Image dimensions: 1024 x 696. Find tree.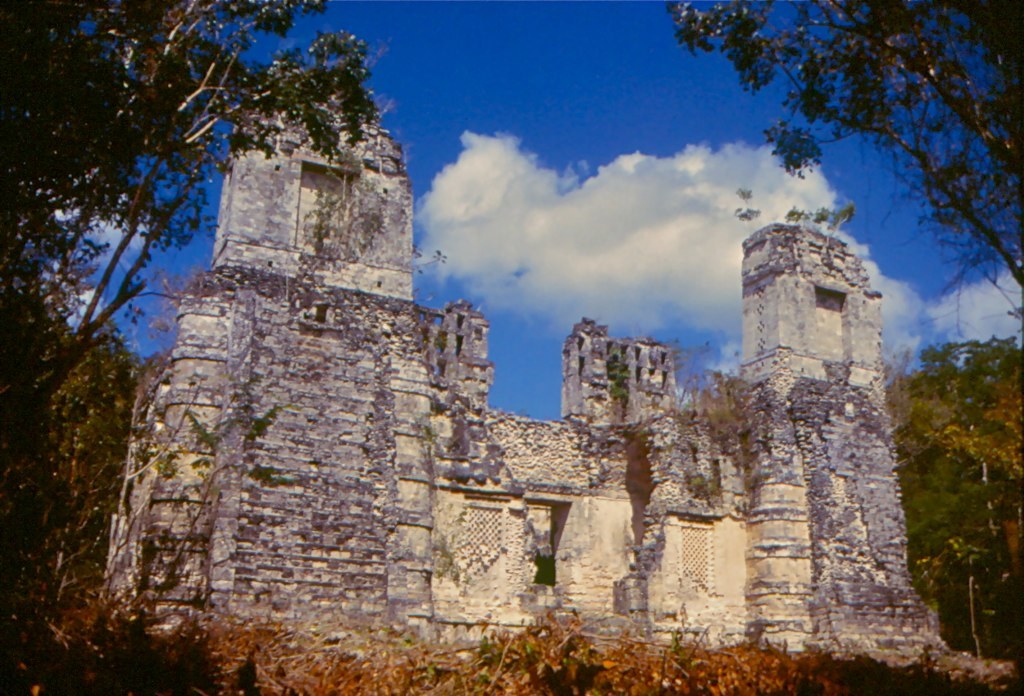
BBox(873, 350, 977, 620).
